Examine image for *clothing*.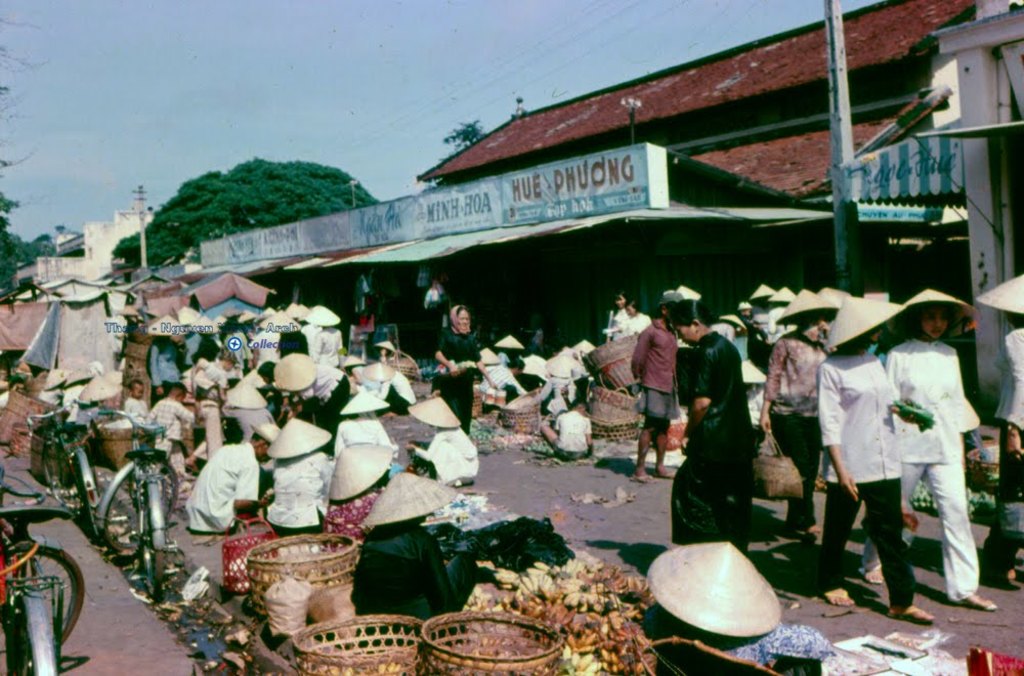
Examination result: [left=667, top=319, right=761, bottom=535].
